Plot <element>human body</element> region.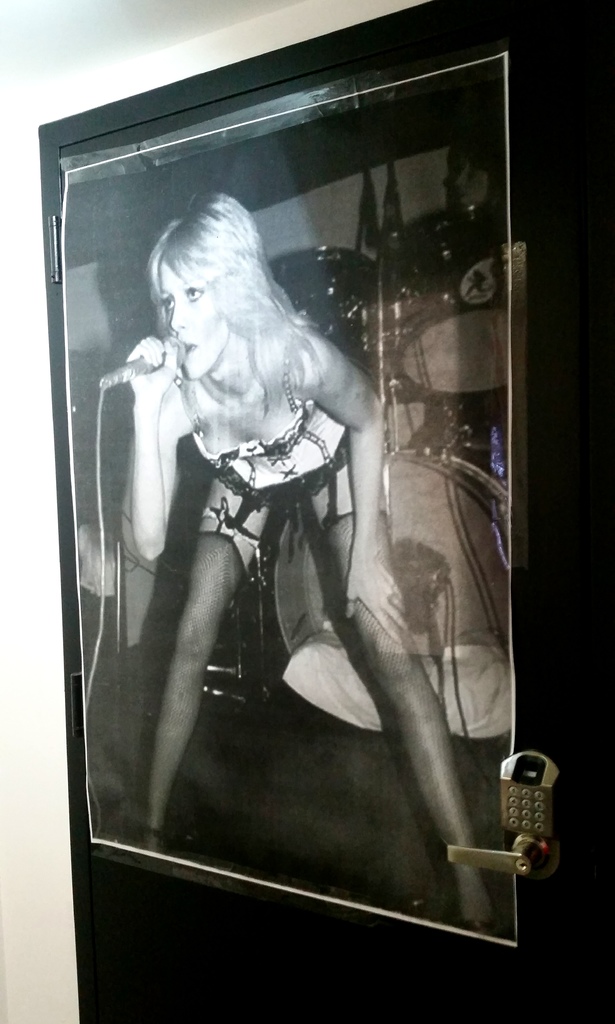
Plotted at [62,128,478,950].
